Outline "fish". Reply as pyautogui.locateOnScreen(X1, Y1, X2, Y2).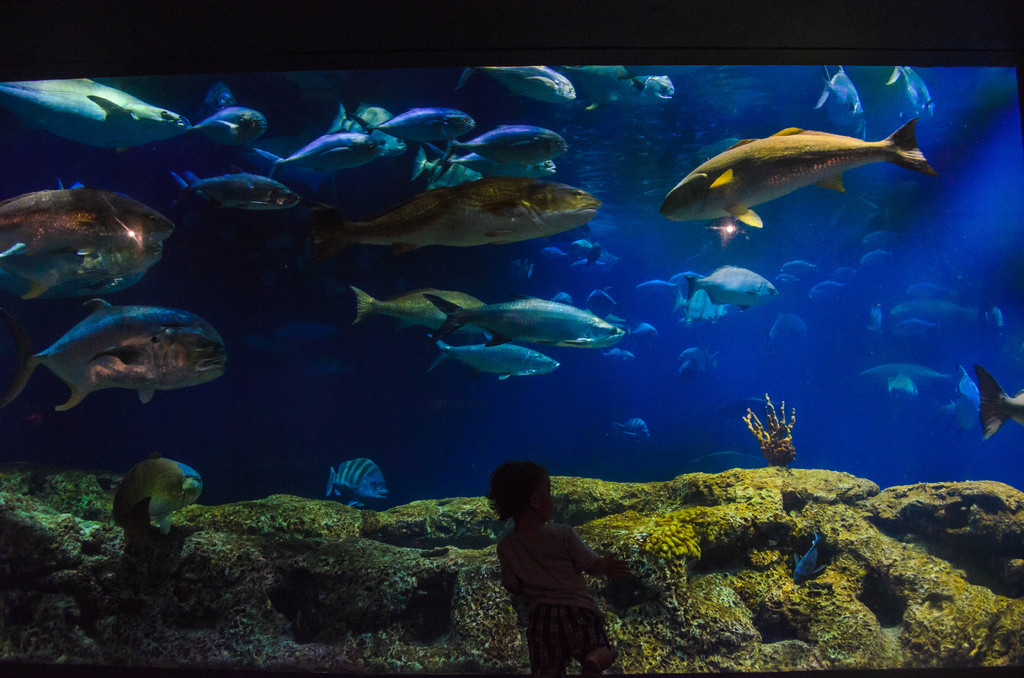
pyautogui.locateOnScreen(657, 118, 939, 232).
